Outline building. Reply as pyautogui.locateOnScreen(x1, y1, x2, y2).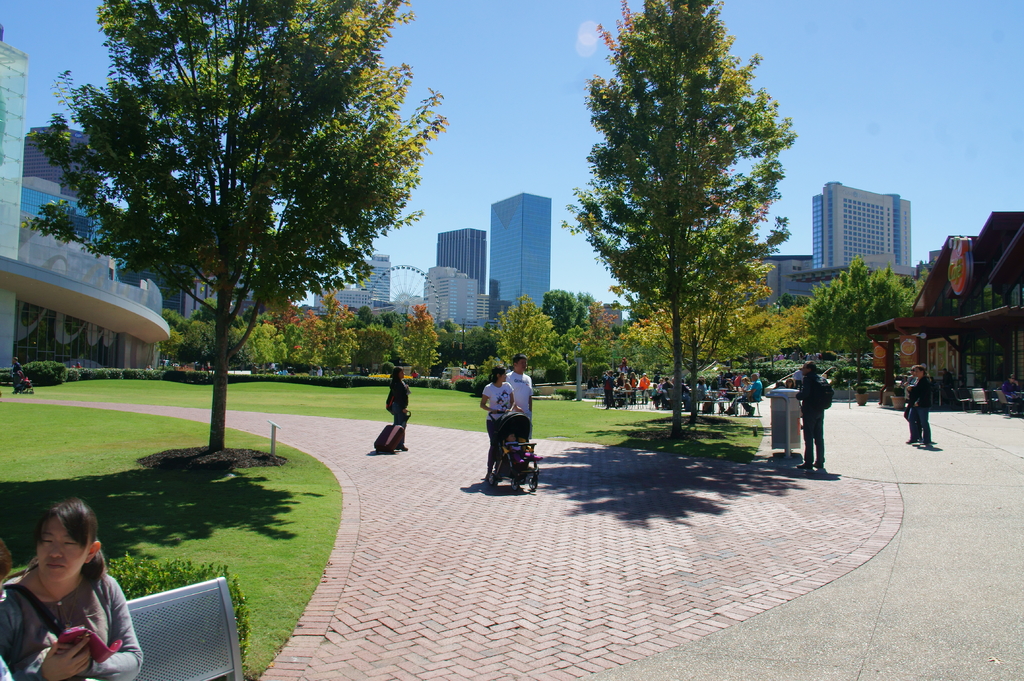
pyautogui.locateOnScreen(16, 175, 113, 255).
